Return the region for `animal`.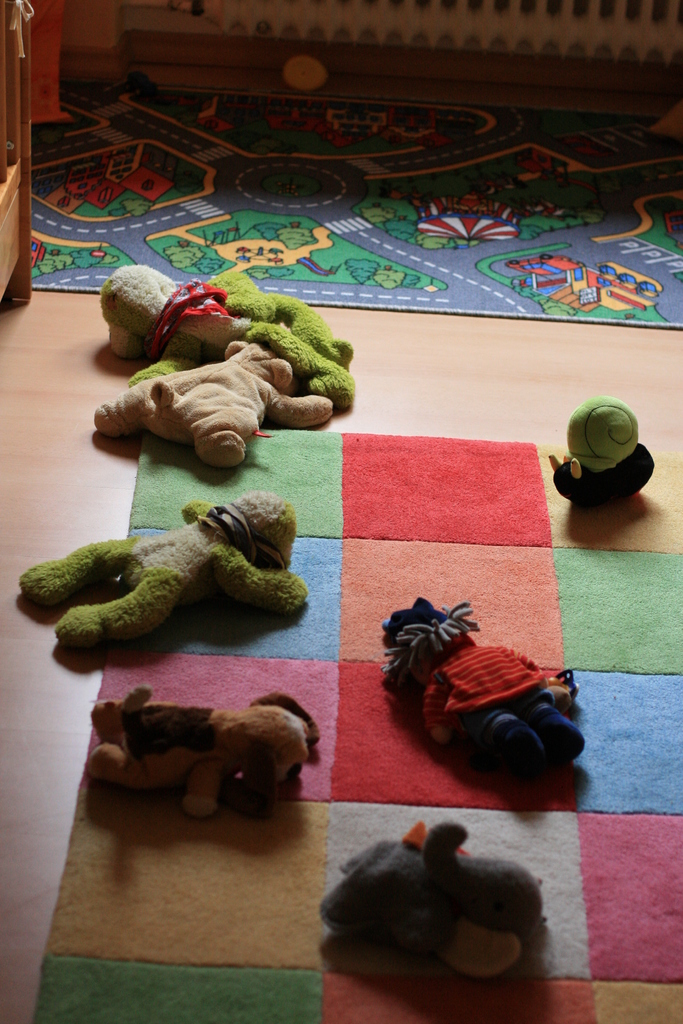
box=[88, 333, 338, 468].
